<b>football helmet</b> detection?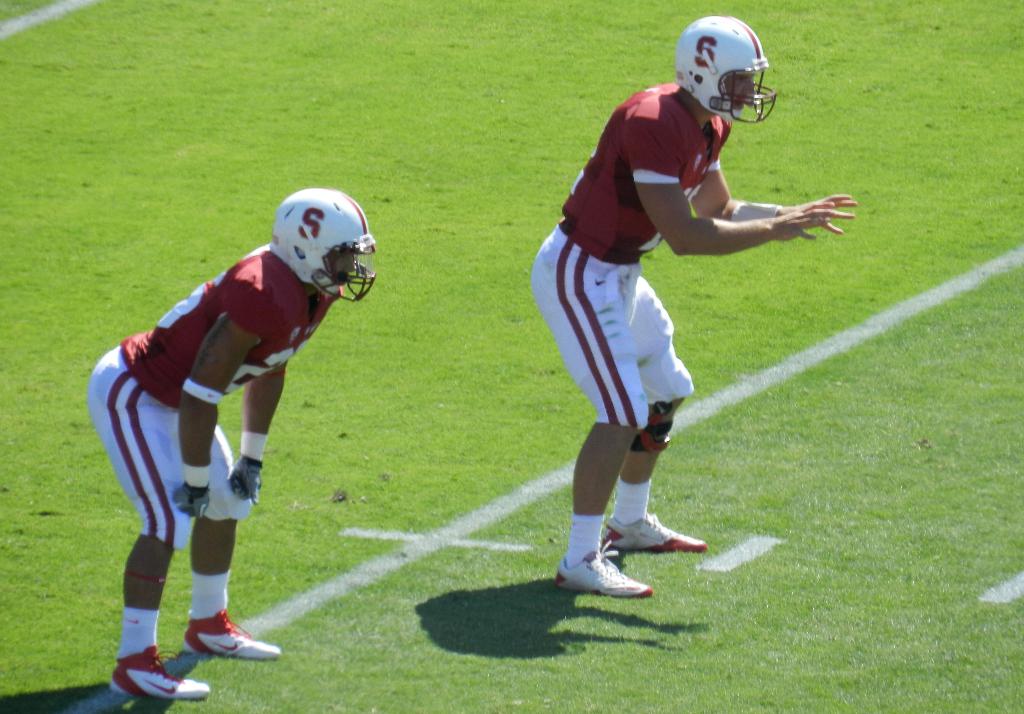
675, 0, 774, 115
